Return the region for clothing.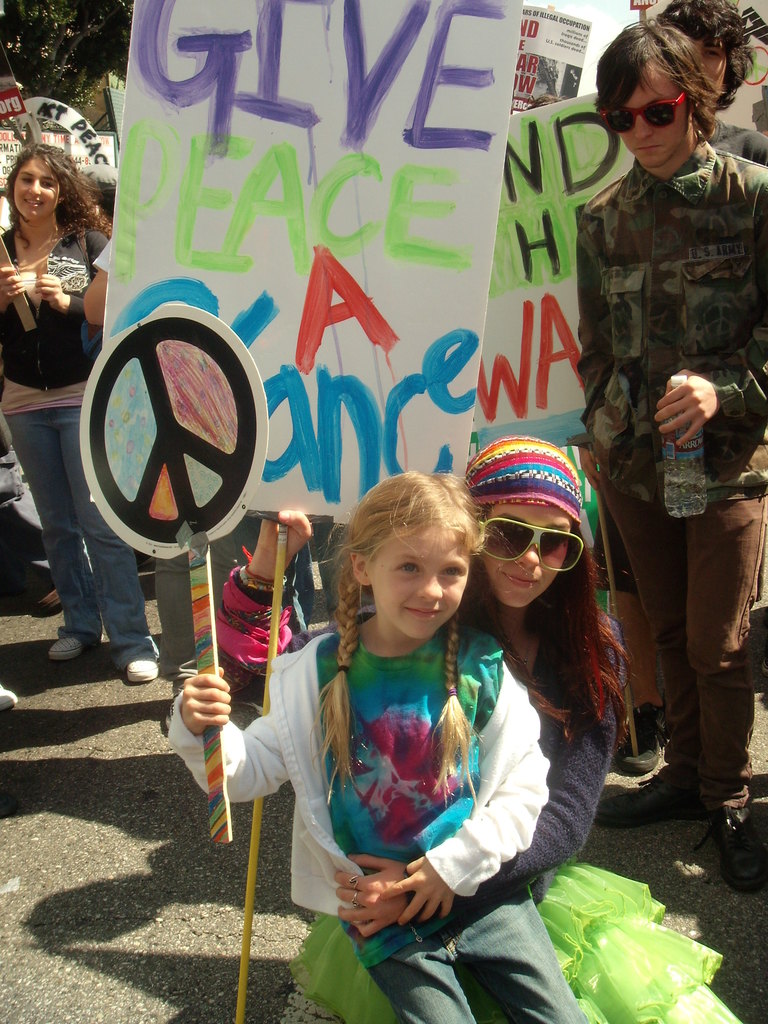
box(169, 603, 597, 1023).
